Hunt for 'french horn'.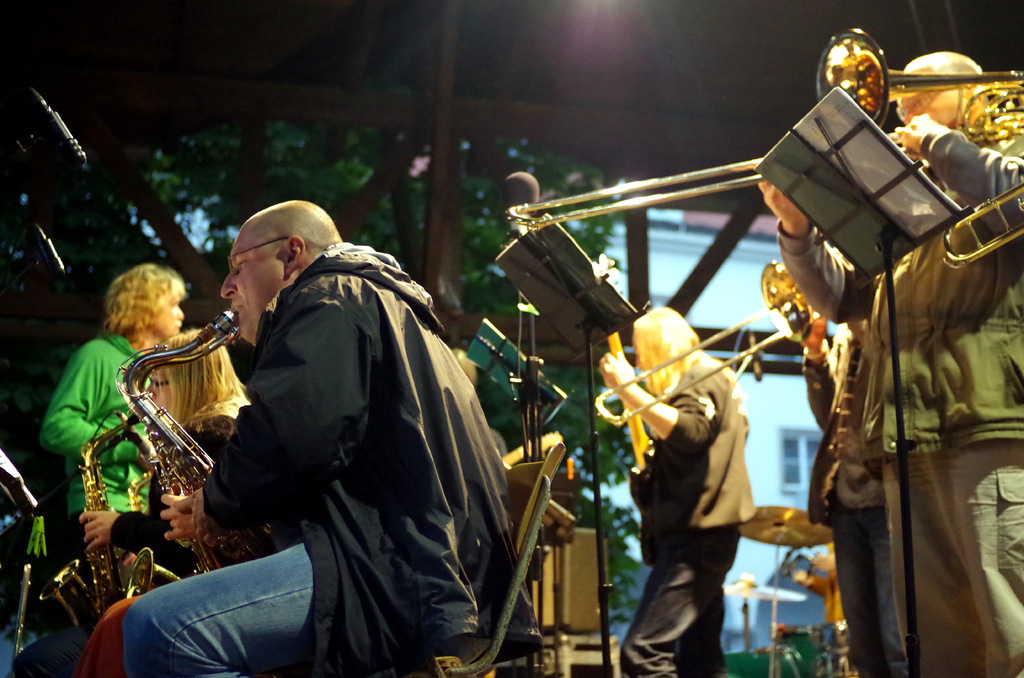
Hunted down at select_region(499, 155, 791, 225).
